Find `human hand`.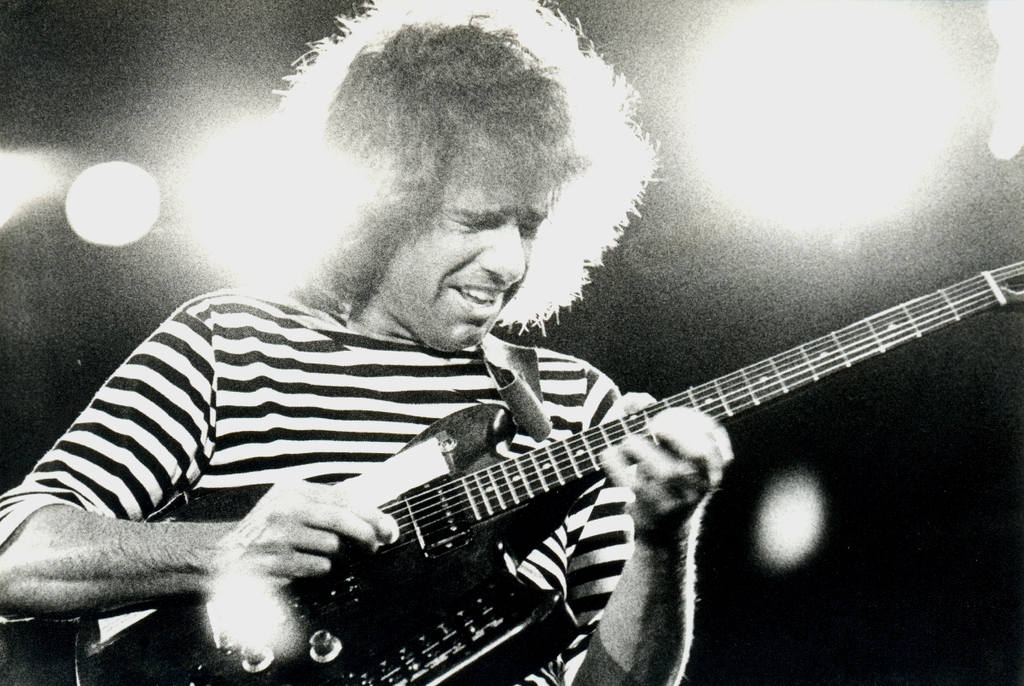
<region>592, 391, 740, 544</region>.
